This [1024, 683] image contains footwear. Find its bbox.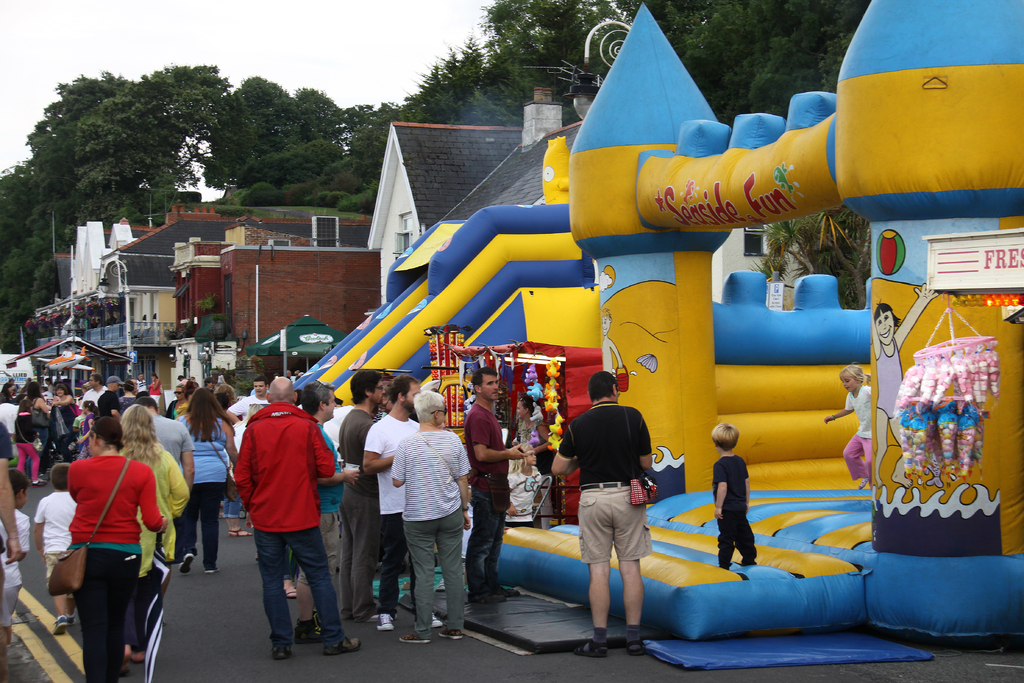
Rect(51, 609, 76, 638).
